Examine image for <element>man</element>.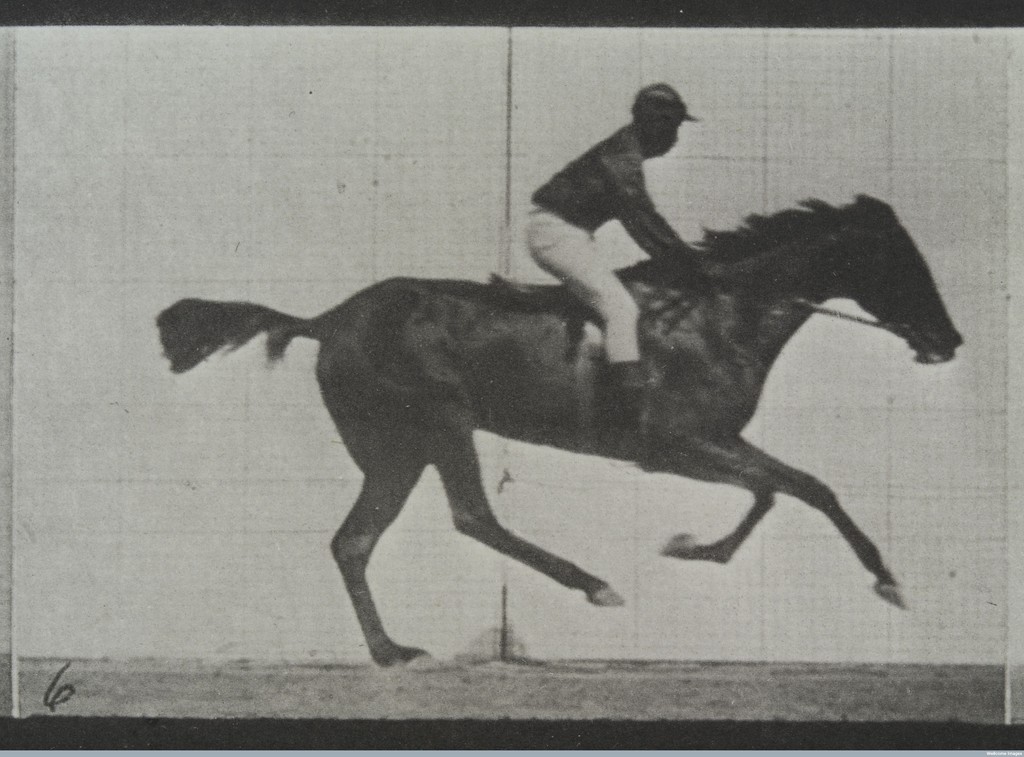
Examination result: <bbox>525, 83, 722, 388</bbox>.
